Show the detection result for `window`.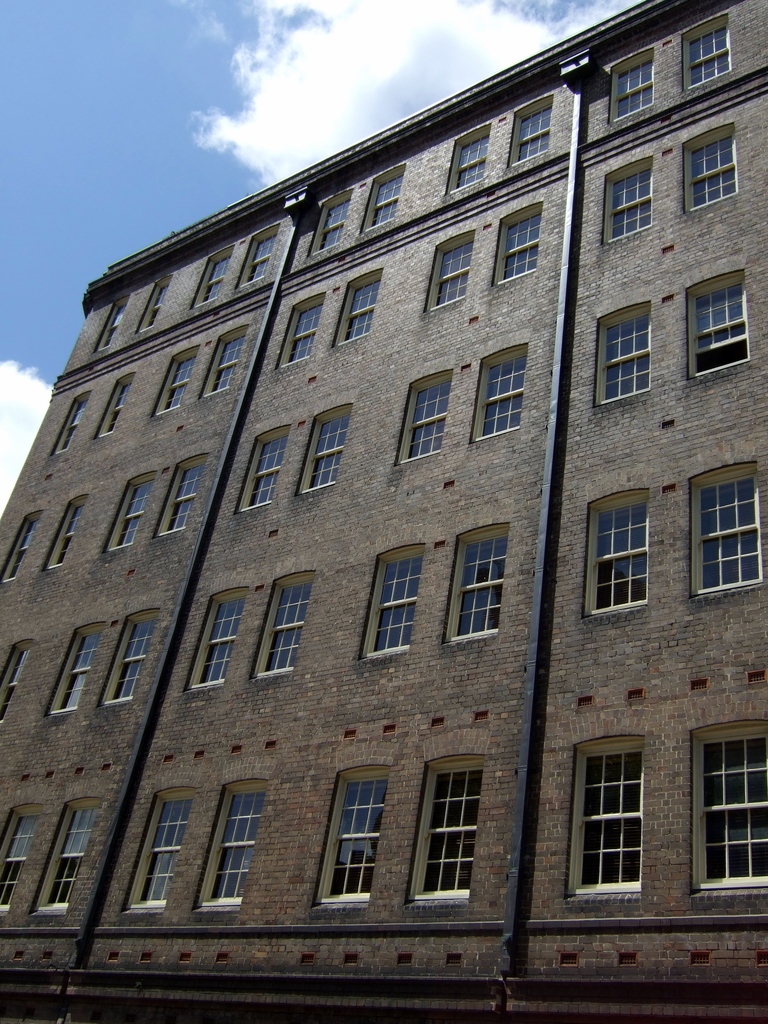
detection(143, 278, 170, 323).
